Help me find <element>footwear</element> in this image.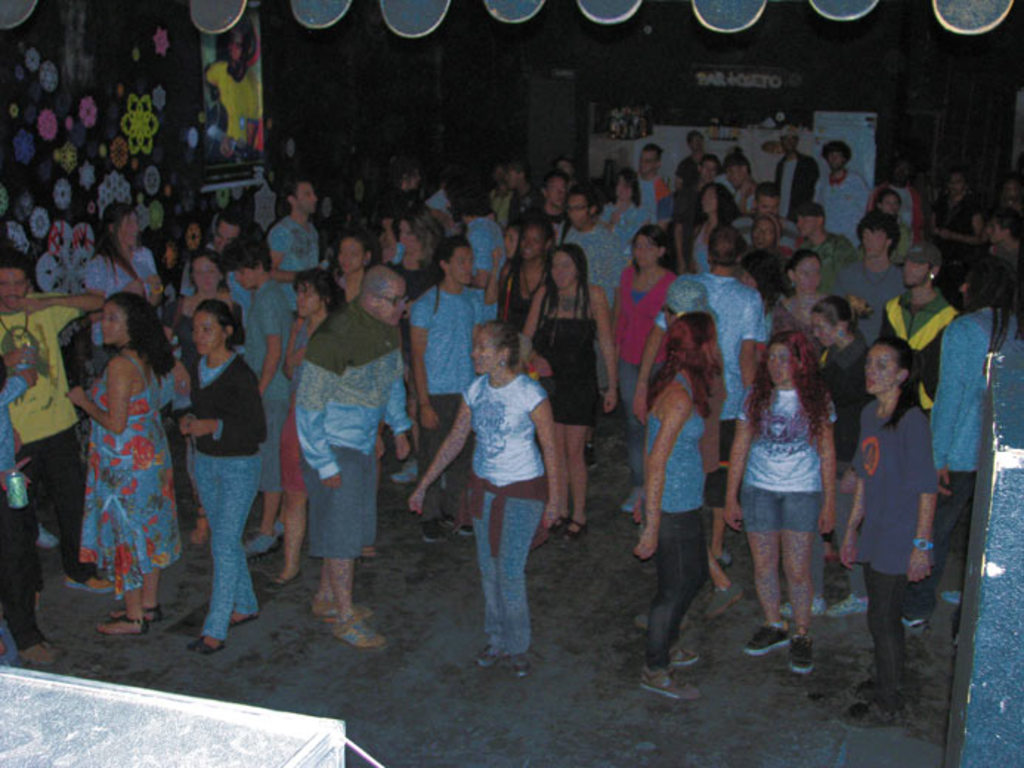
Found it: box=[825, 549, 839, 564].
